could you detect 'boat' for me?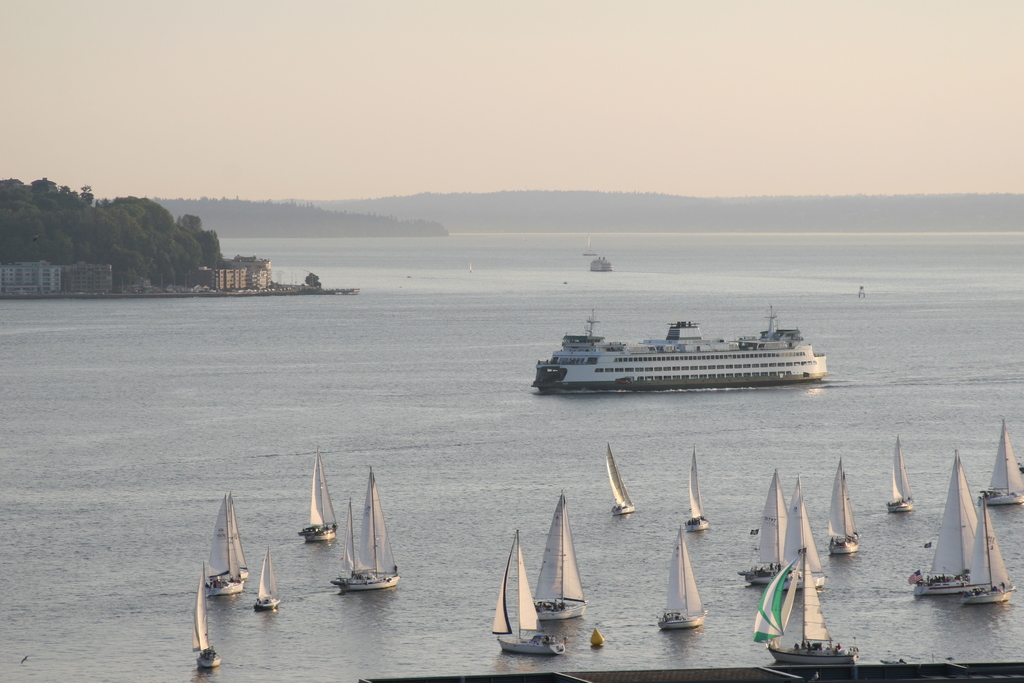
Detection result: region(656, 523, 707, 632).
